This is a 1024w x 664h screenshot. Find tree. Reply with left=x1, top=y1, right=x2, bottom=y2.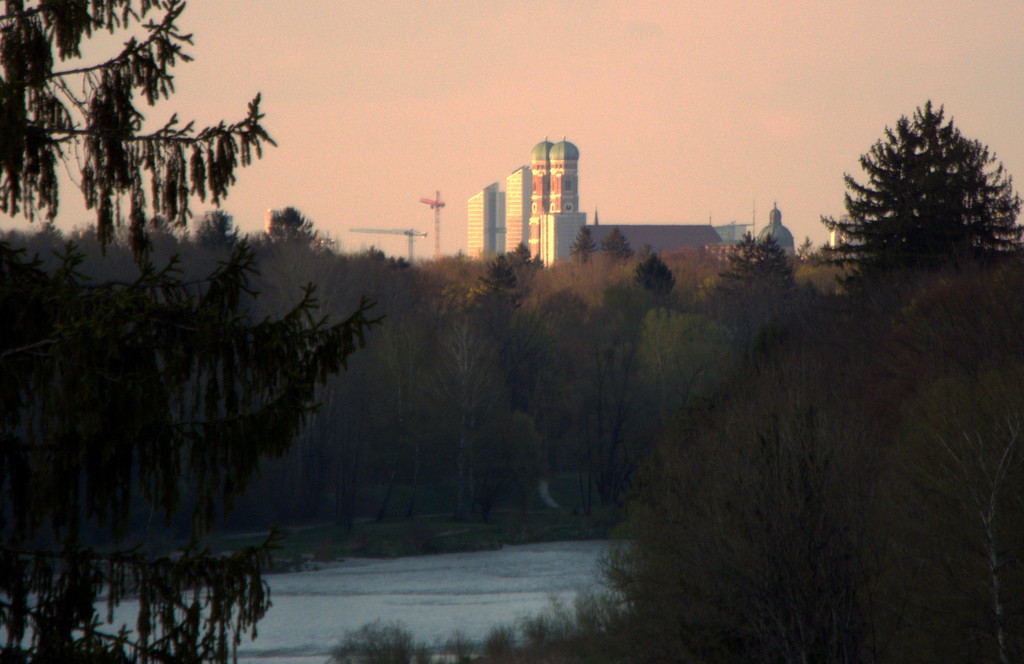
left=830, top=98, right=1000, bottom=294.
